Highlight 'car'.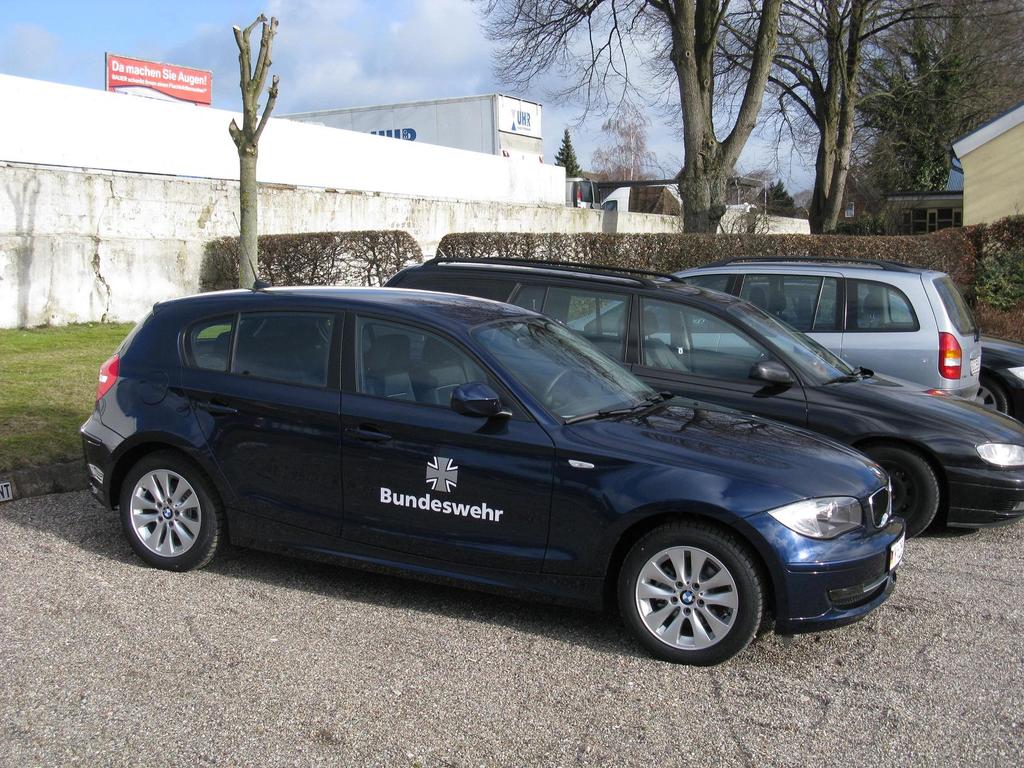
Highlighted region: bbox=[382, 267, 1023, 542].
